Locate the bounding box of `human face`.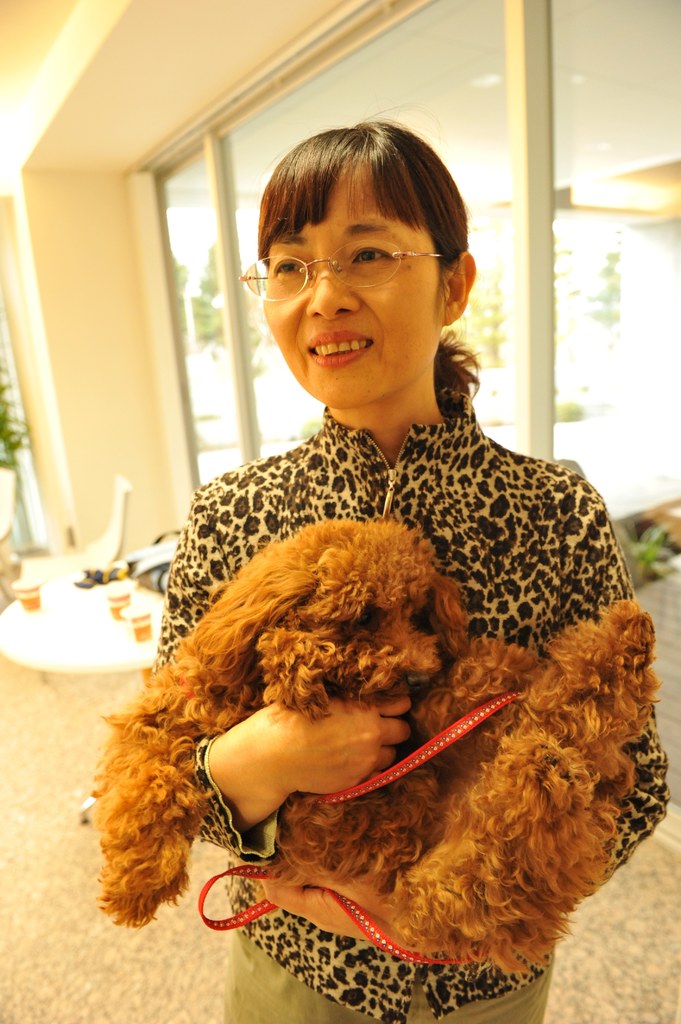
Bounding box: bbox=(260, 145, 442, 404).
